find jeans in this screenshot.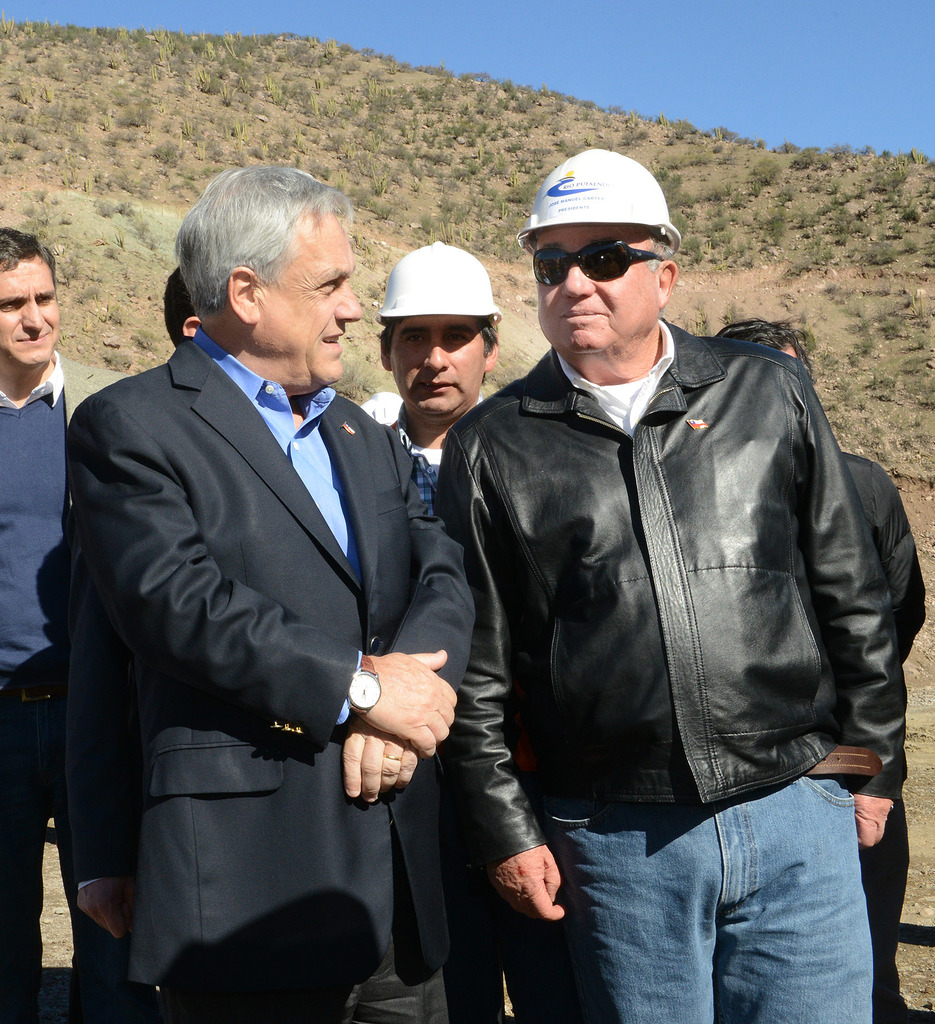
The bounding box for jeans is box(541, 750, 872, 1012).
